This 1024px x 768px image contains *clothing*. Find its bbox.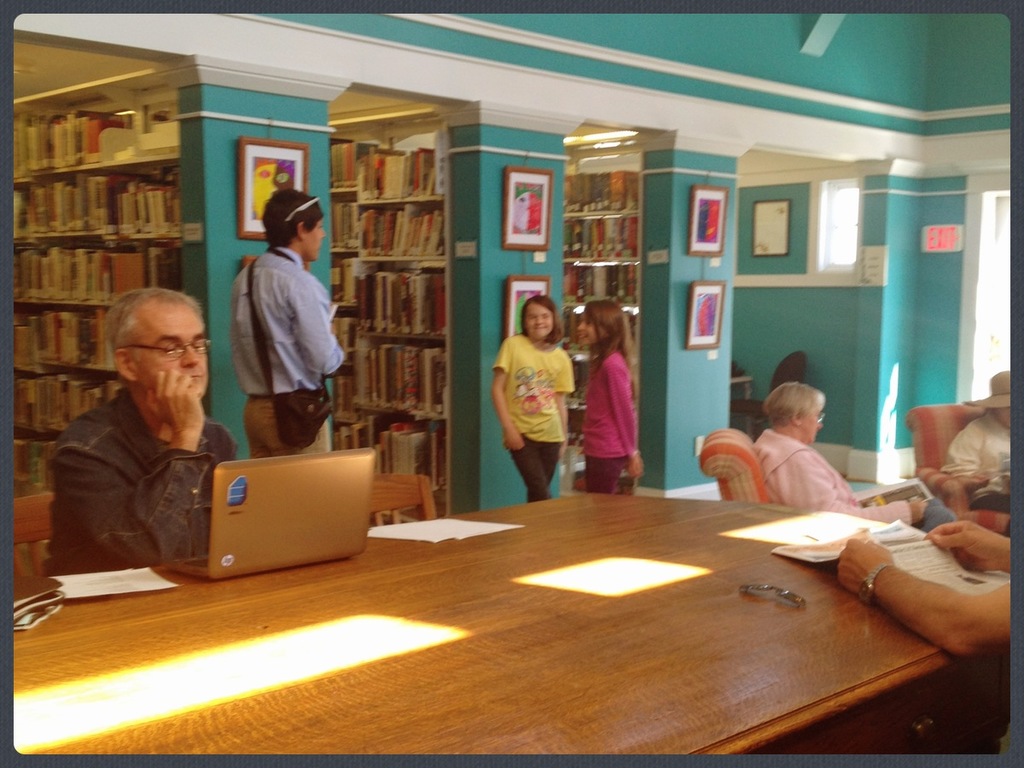
bbox=(474, 332, 581, 507).
